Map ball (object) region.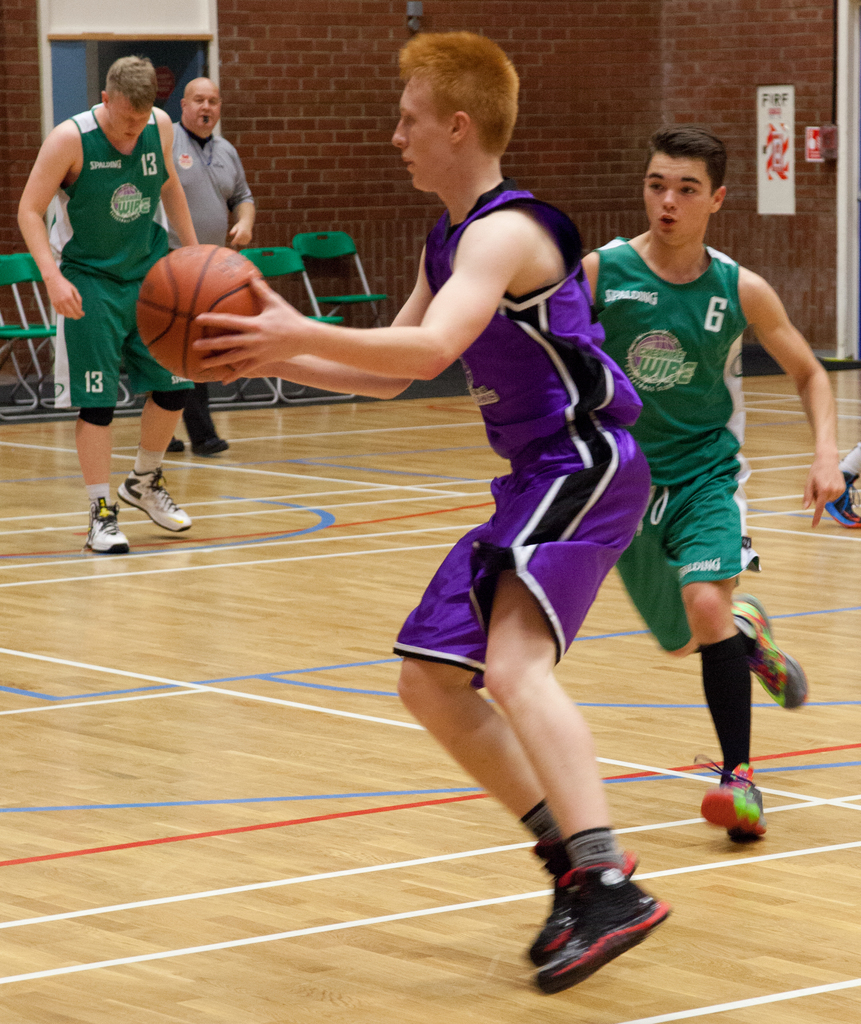
Mapped to {"x1": 136, "y1": 243, "x2": 270, "y2": 381}.
